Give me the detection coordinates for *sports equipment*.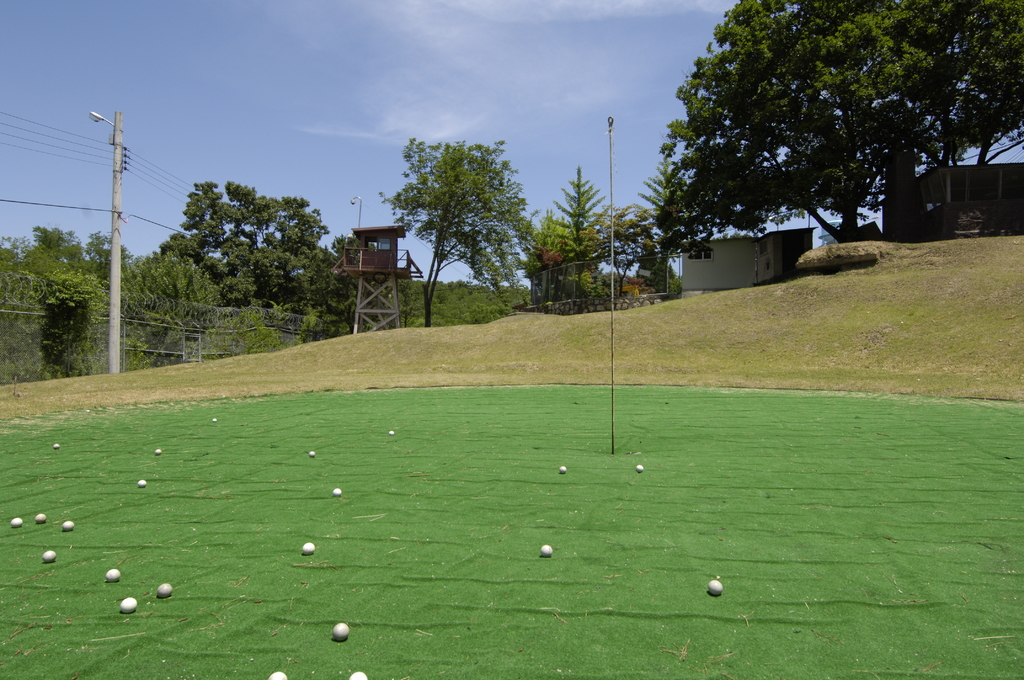
bbox=[636, 464, 644, 474].
